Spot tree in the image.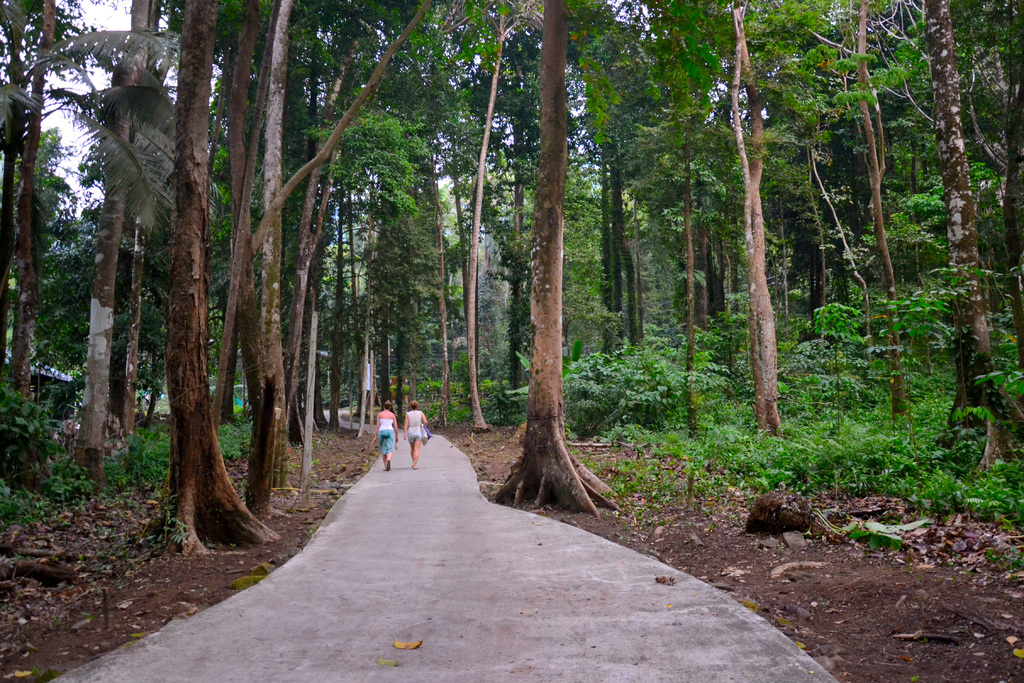
tree found at {"x1": 464, "y1": 0, "x2": 721, "y2": 525}.
